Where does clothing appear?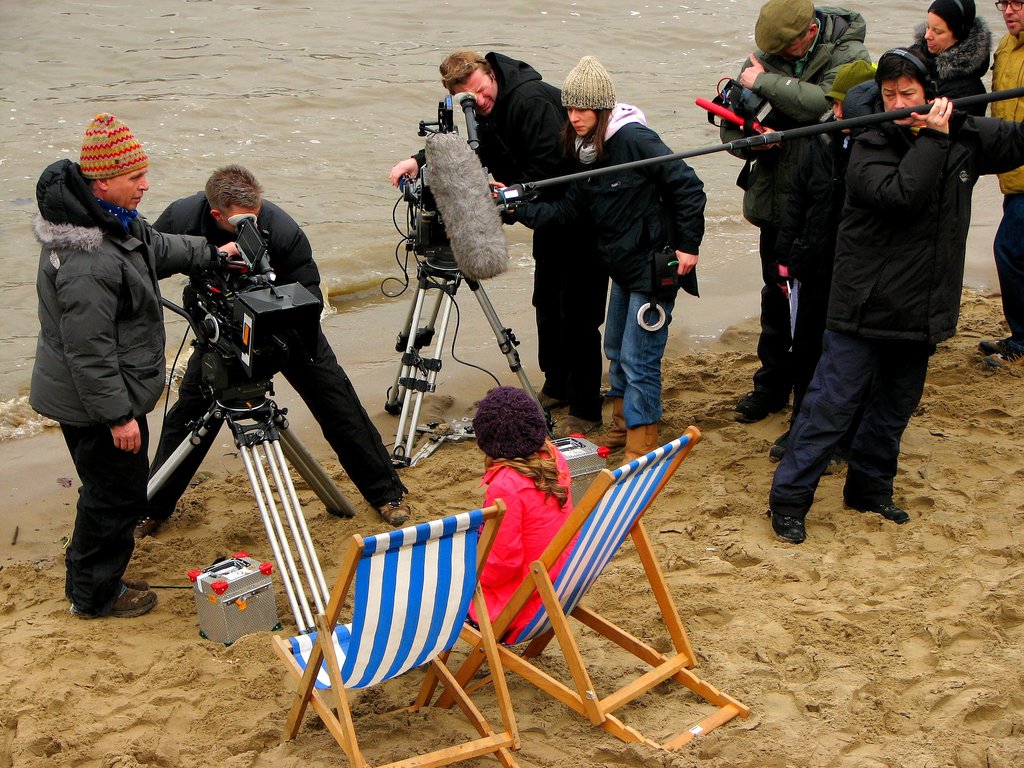
Appears at box(404, 50, 611, 420).
